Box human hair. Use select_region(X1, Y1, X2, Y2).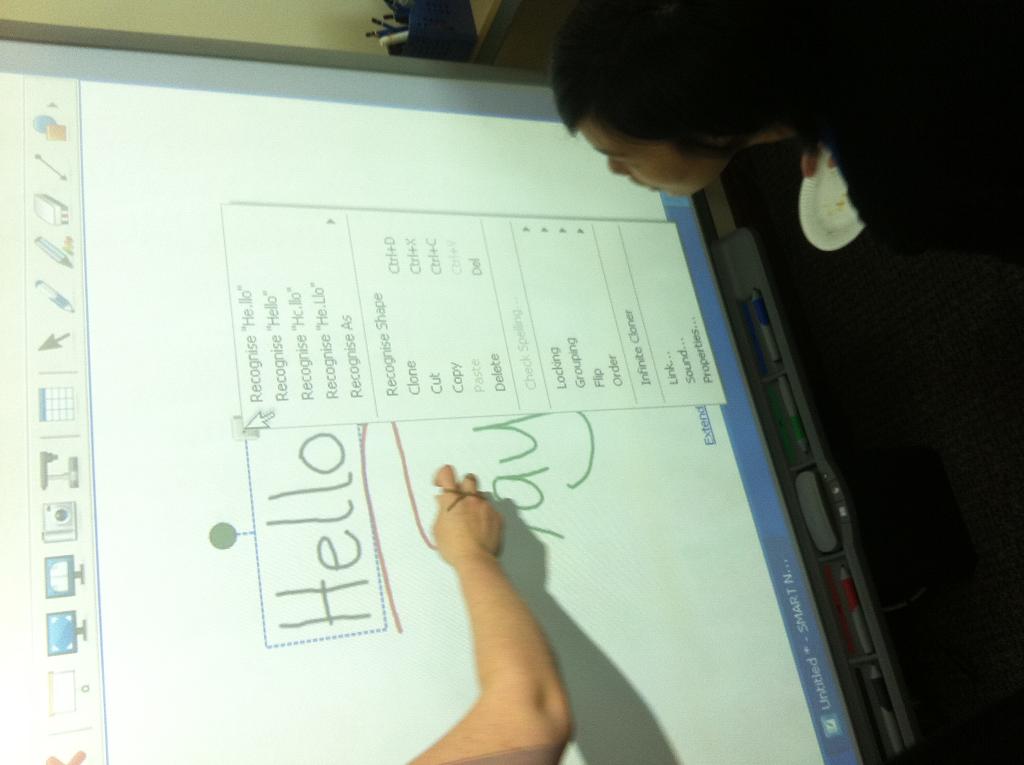
select_region(545, 17, 893, 181).
